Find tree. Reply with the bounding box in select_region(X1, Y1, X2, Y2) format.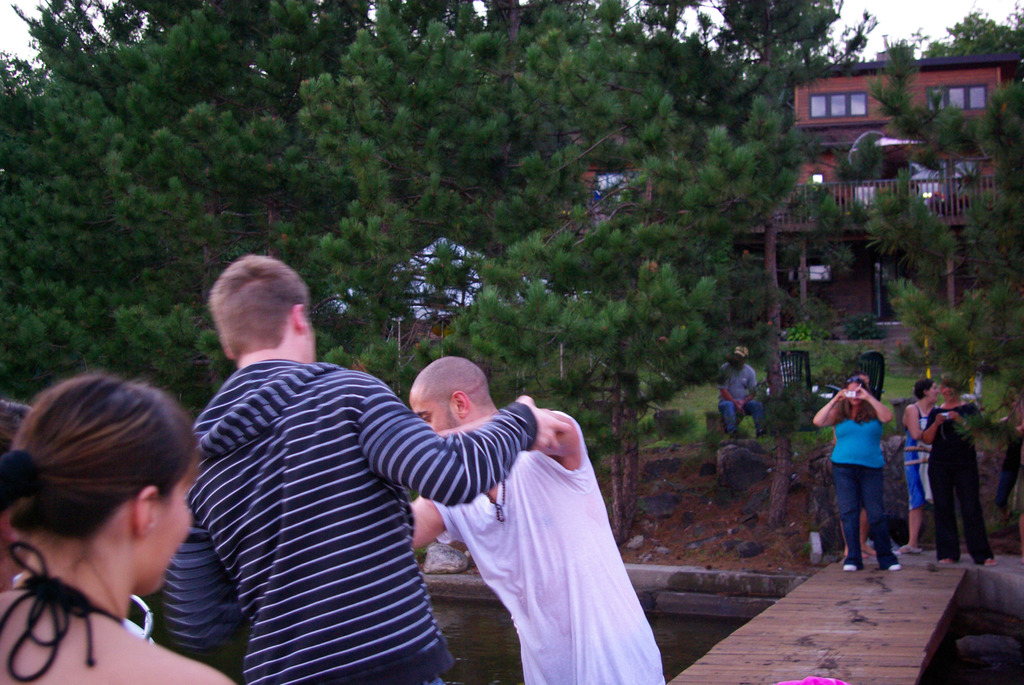
select_region(484, 272, 709, 542).
